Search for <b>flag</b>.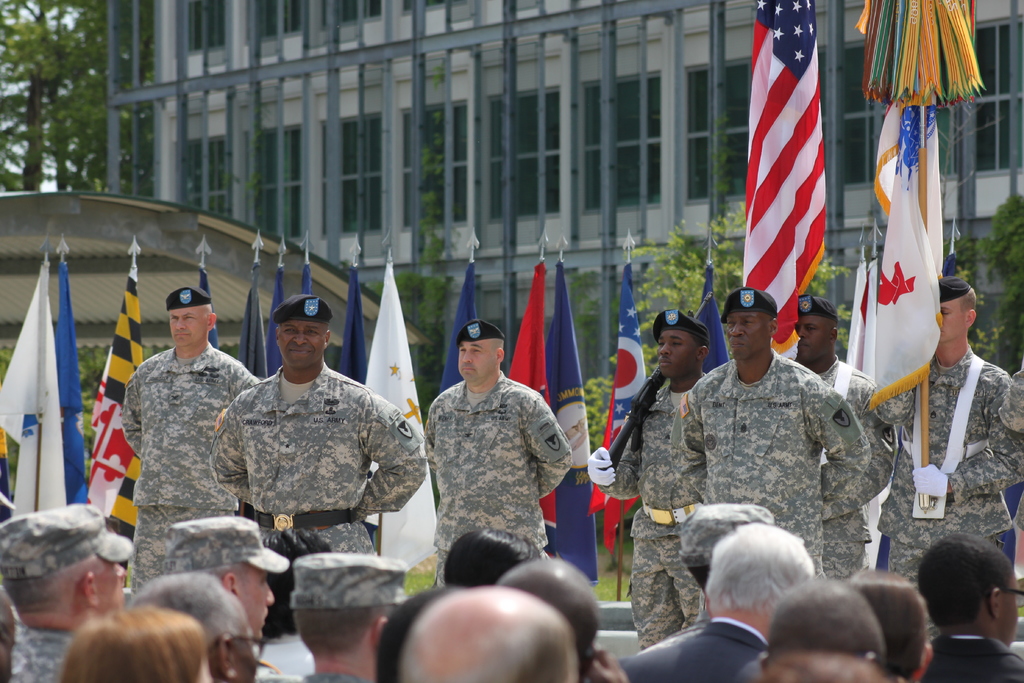
Found at {"left": 94, "top": 267, "right": 158, "bottom": 542}.
